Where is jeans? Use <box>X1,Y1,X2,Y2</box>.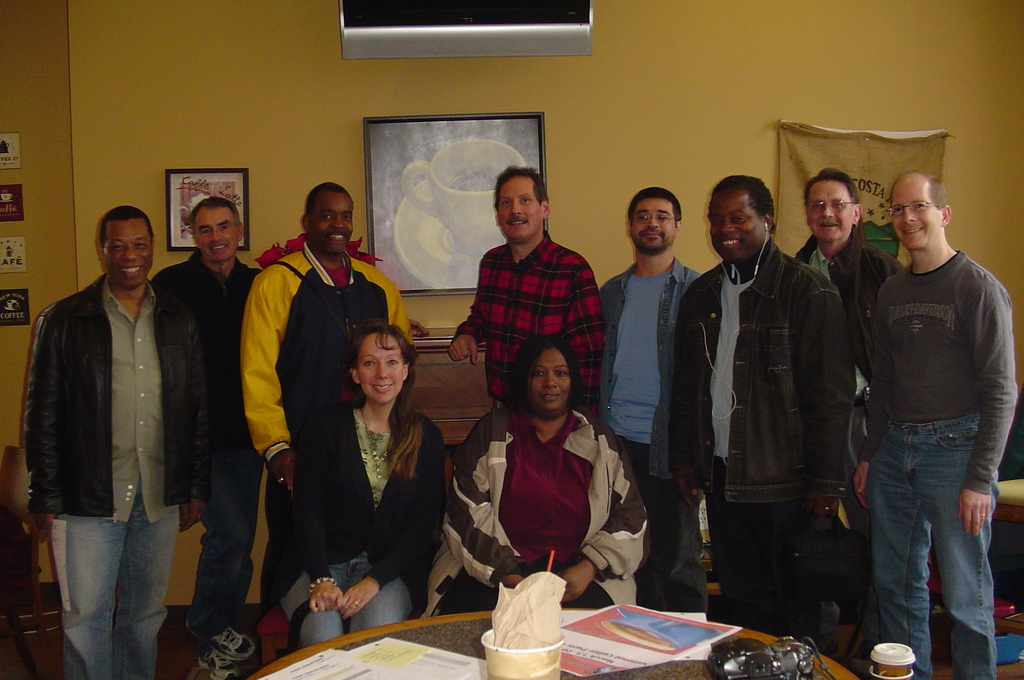
<box>715,460,791,642</box>.
